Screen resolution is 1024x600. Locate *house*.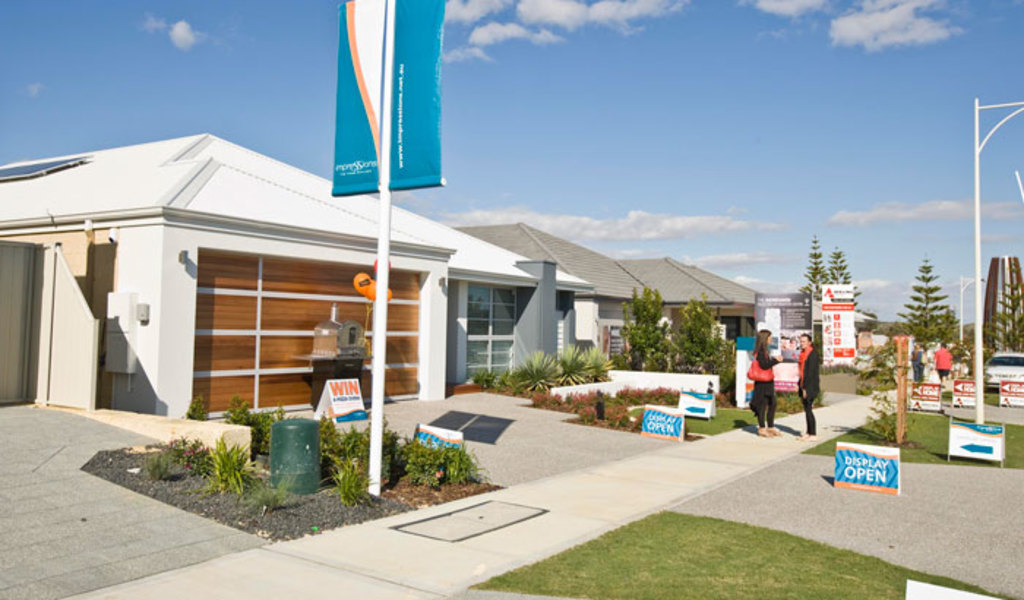
{"left": 418, "top": 212, "right": 790, "bottom": 388}.
